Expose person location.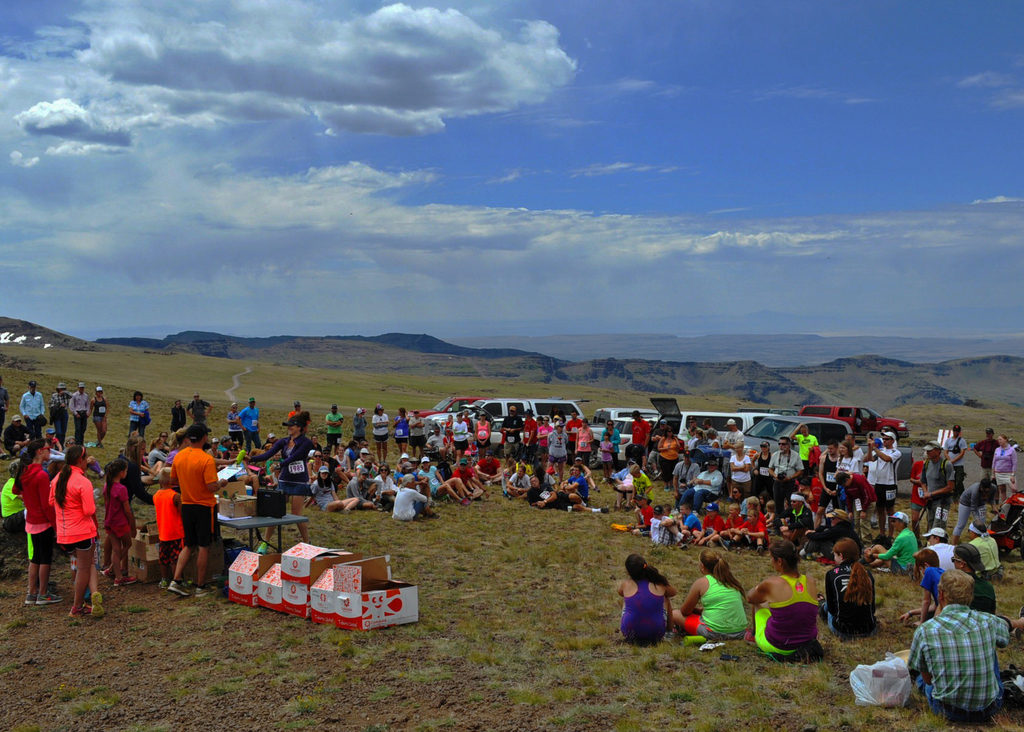
Exposed at <region>683, 414, 693, 439</region>.
